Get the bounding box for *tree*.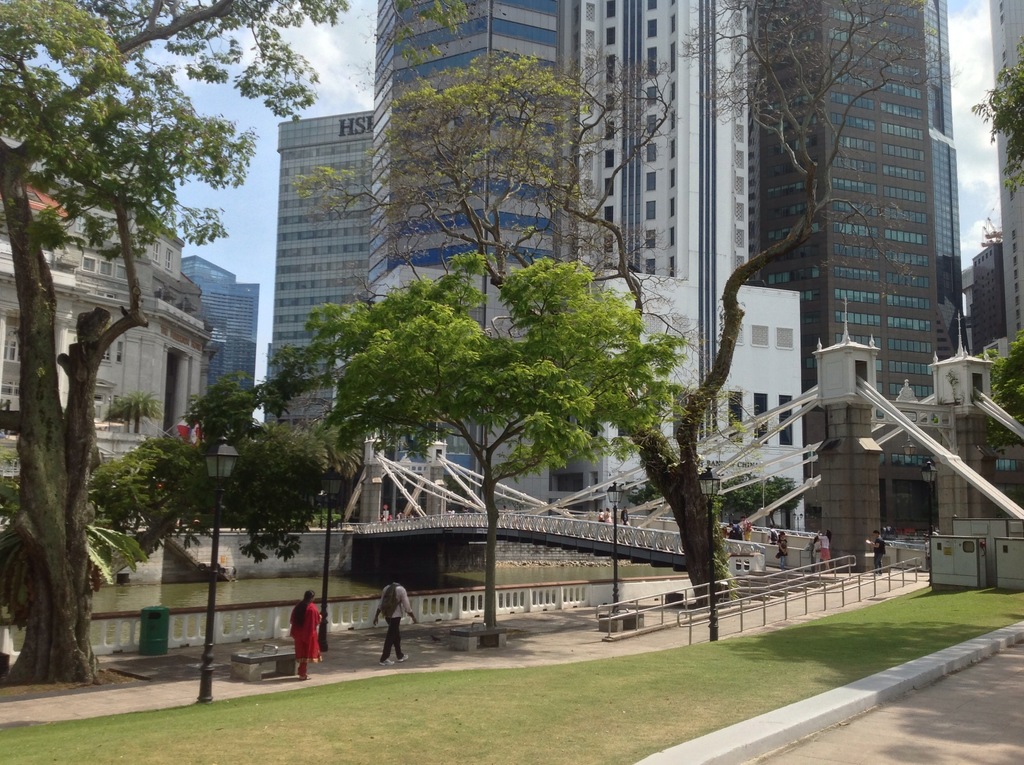
{"x1": 966, "y1": 55, "x2": 1023, "y2": 200}.
